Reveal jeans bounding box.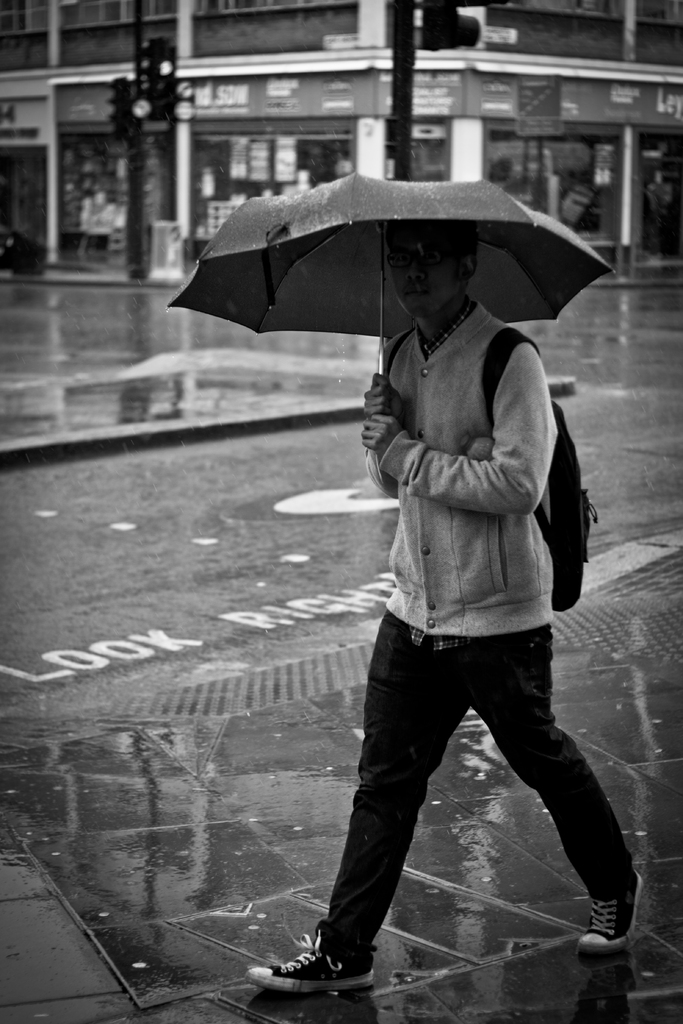
Revealed: [306,620,637,966].
